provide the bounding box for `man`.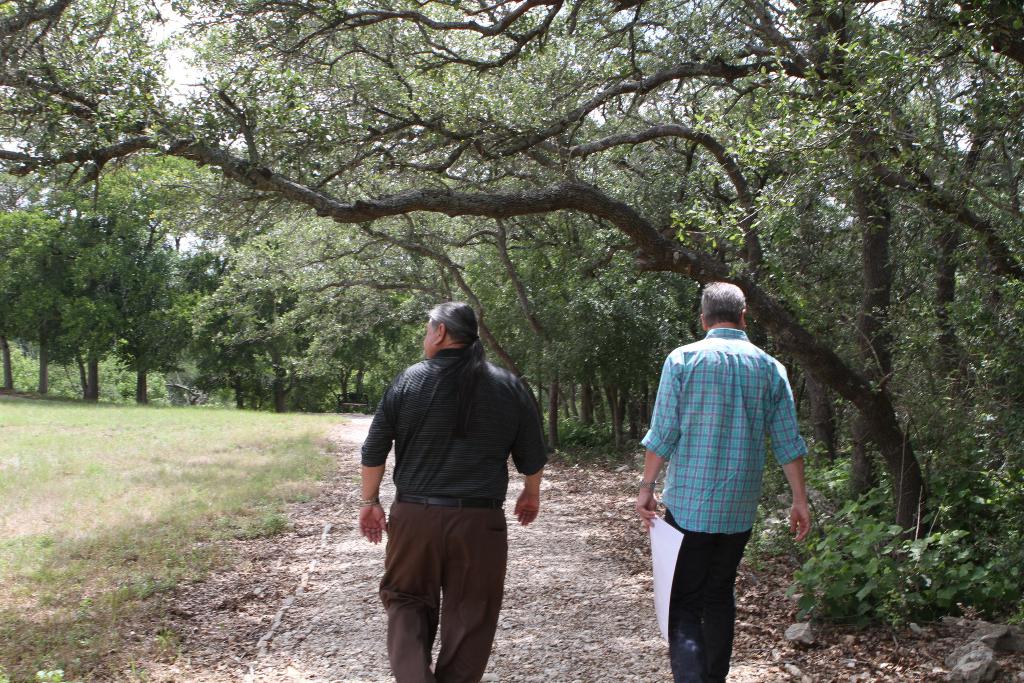
[left=632, top=277, right=815, bottom=680].
